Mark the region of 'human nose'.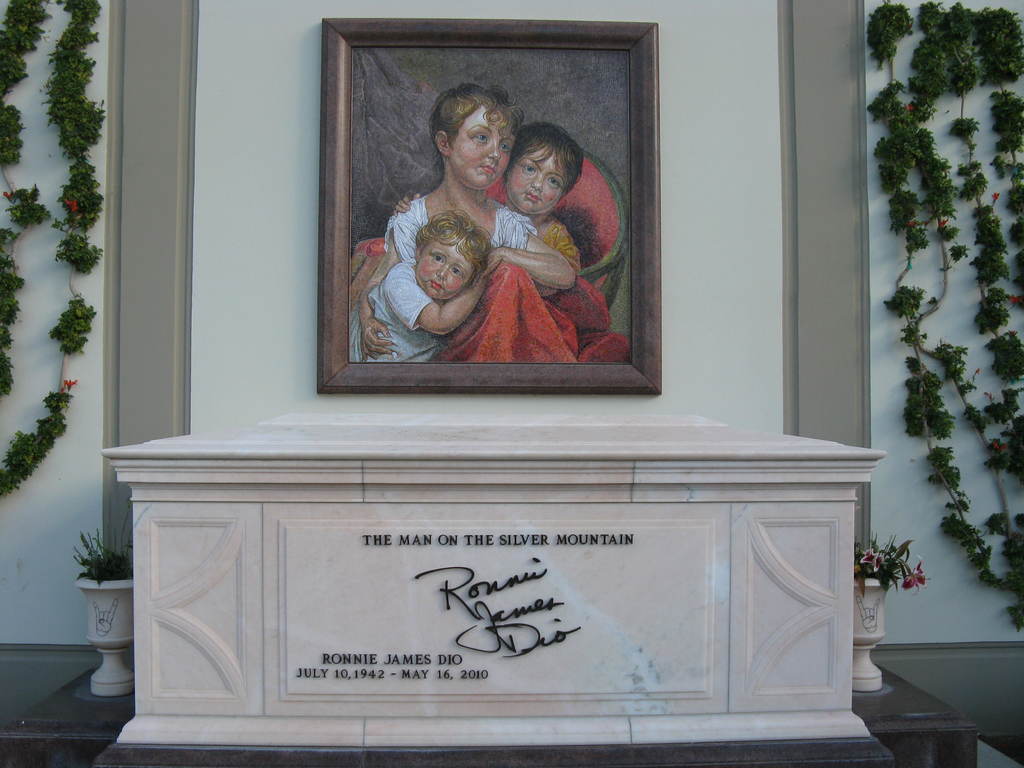
Region: region(432, 263, 451, 284).
